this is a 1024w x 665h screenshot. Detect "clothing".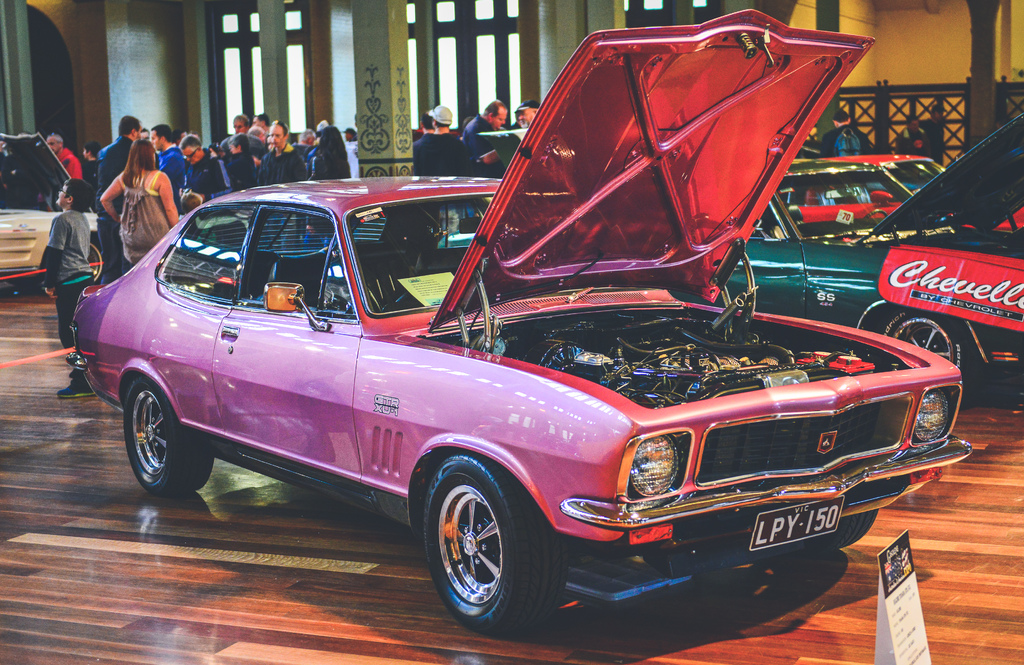
463,115,505,179.
